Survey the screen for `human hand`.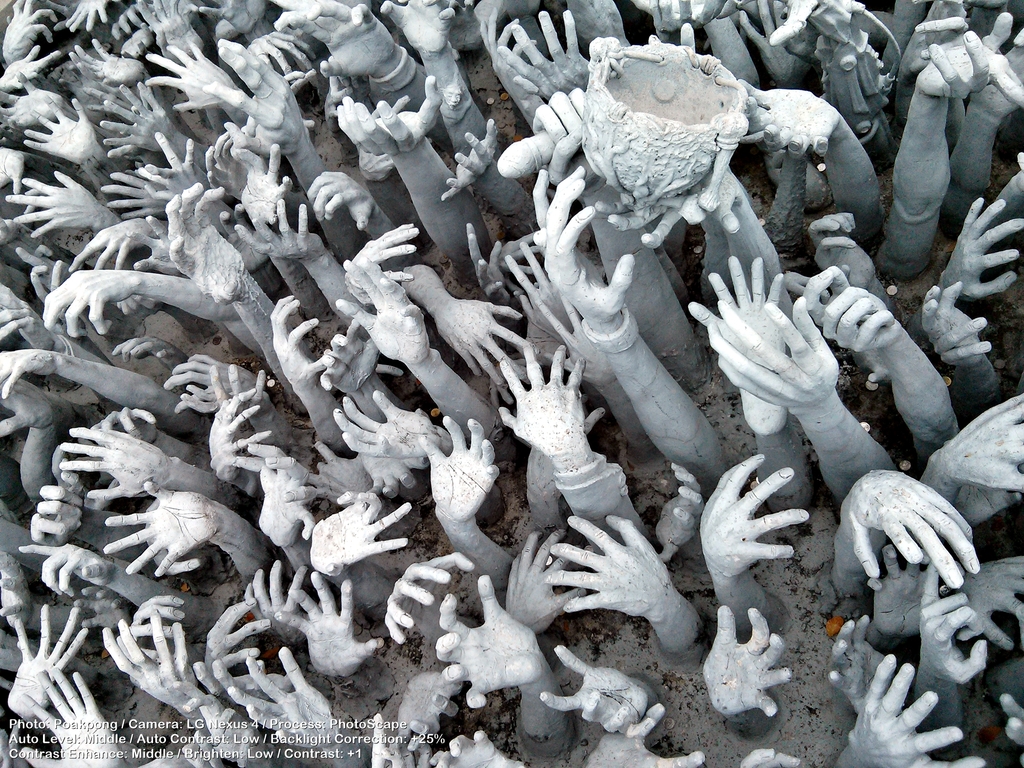
Survey found: 739:80:840:161.
